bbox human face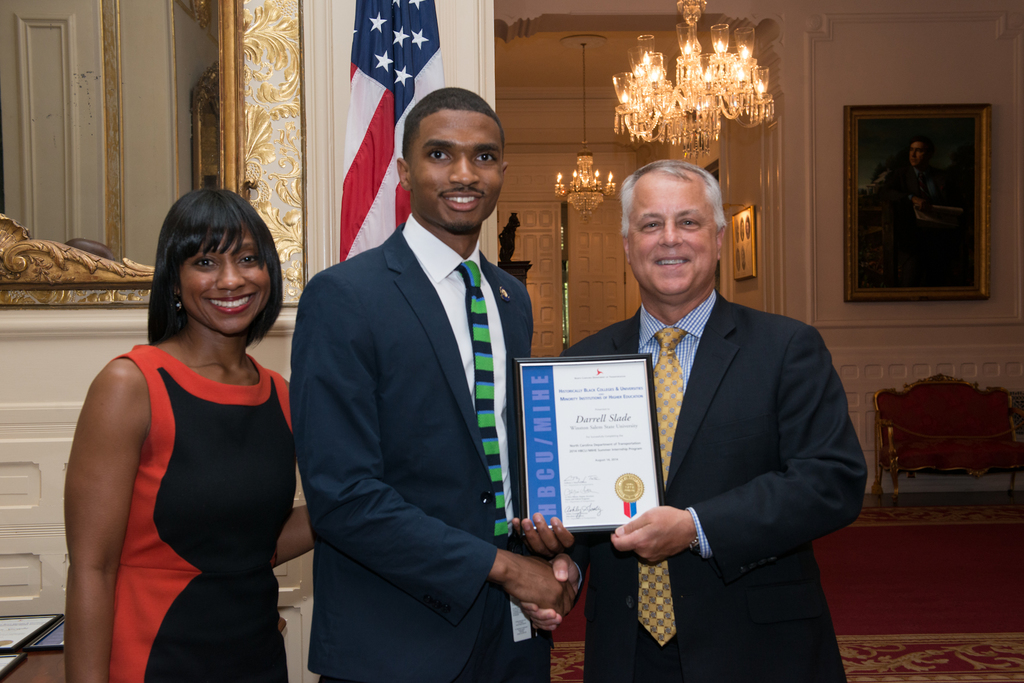
l=911, t=140, r=926, b=166
